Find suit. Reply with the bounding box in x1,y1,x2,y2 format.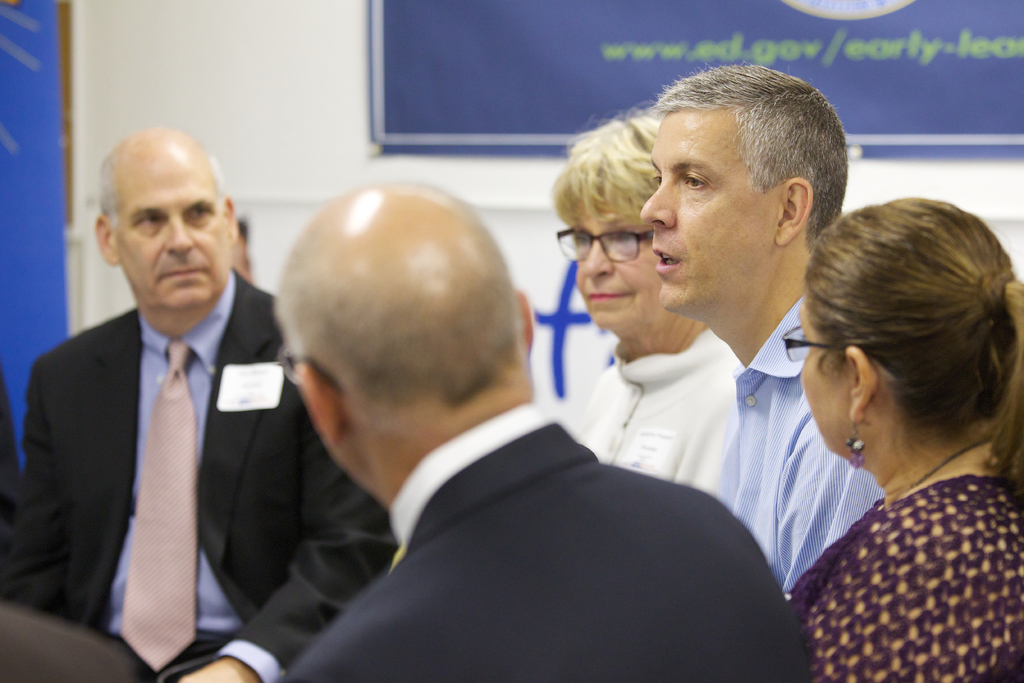
46,170,400,680.
